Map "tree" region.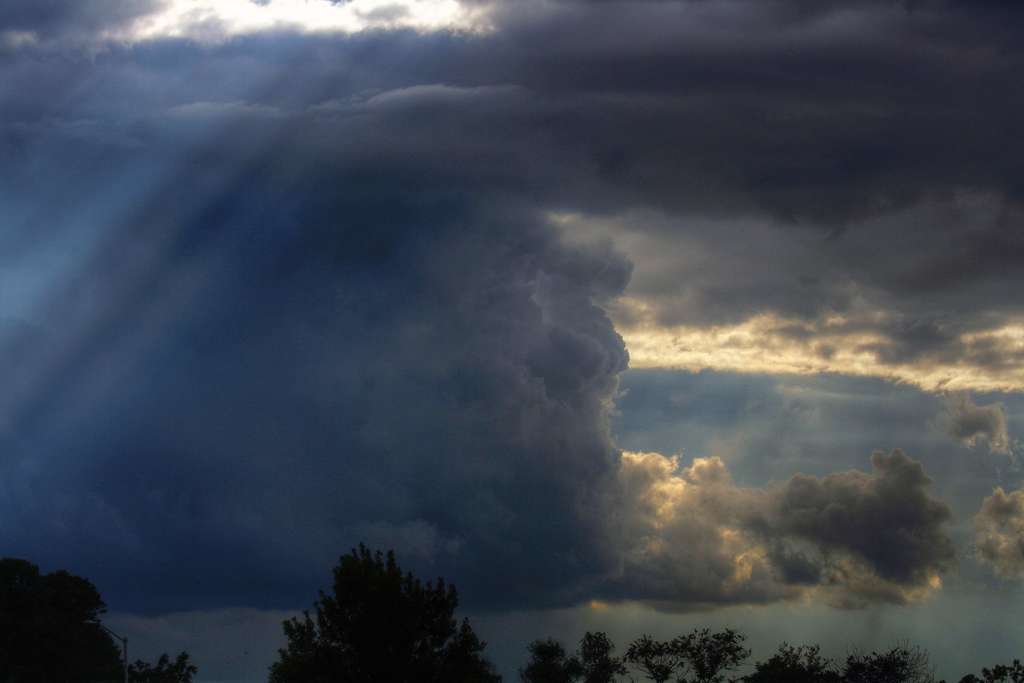
Mapped to <region>576, 617, 627, 680</region>.
